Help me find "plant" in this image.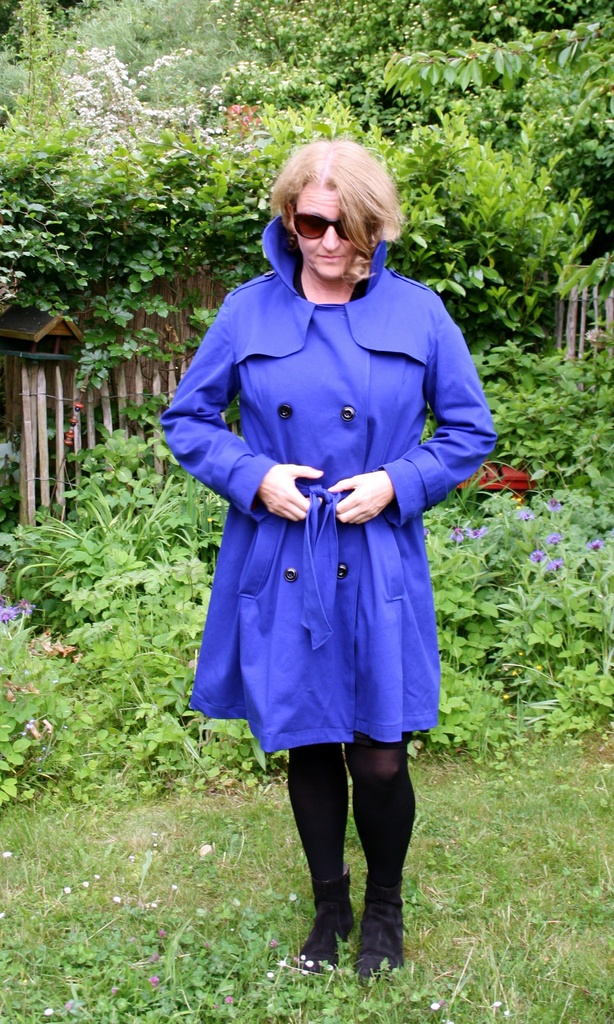
Found it: region(0, 481, 229, 636).
